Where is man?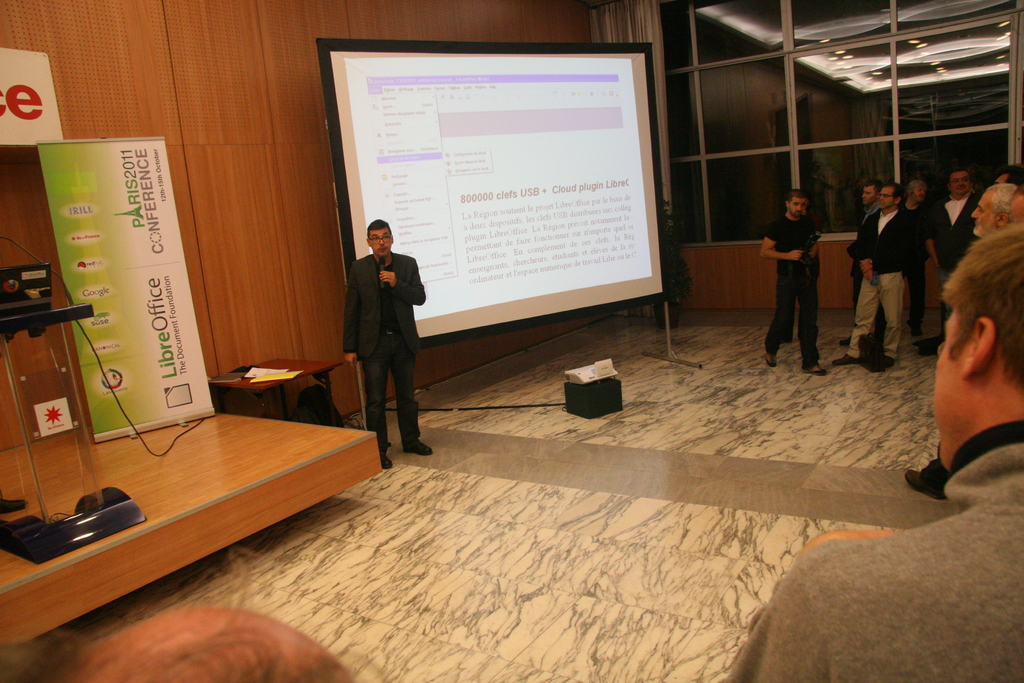
(903,181,941,332).
